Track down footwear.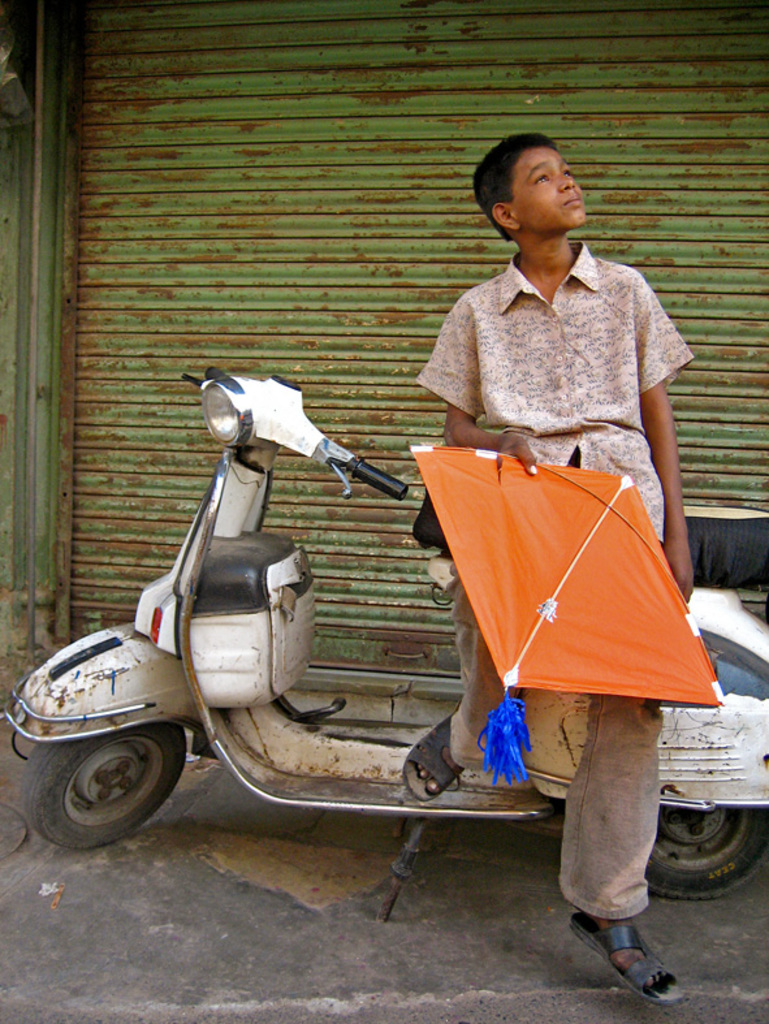
Tracked to pyautogui.locateOnScreen(398, 717, 471, 800).
